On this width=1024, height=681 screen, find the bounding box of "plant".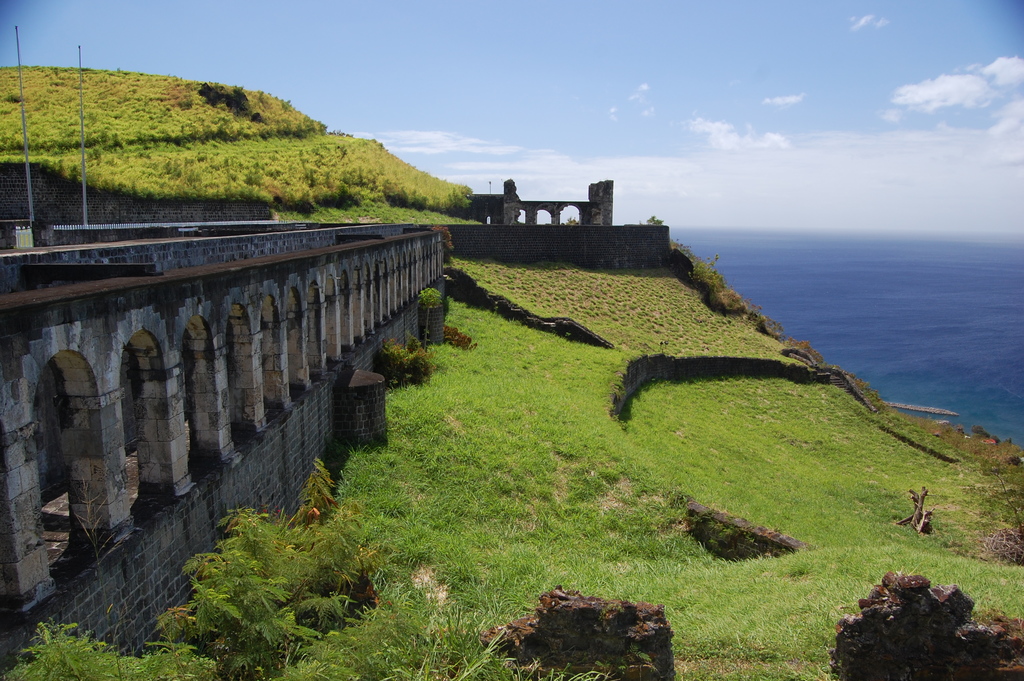
Bounding box: [659, 241, 828, 372].
